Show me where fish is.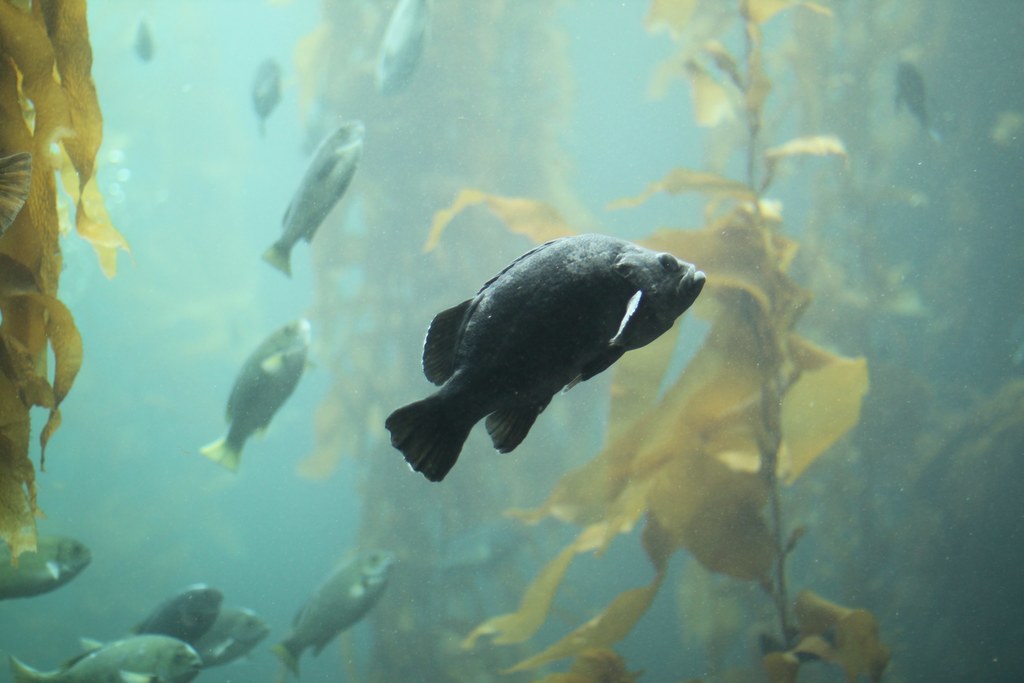
fish is at (191, 609, 269, 669).
